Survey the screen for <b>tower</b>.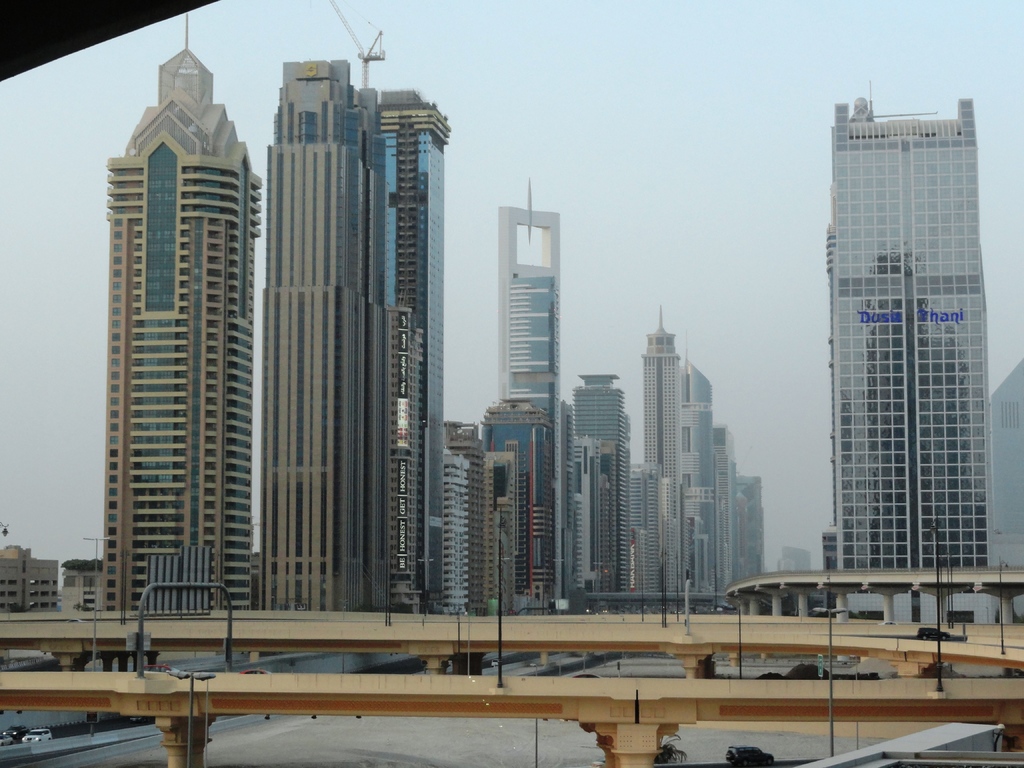
Survey found: x1=787 y1=47 x2=1005 y2=641.
